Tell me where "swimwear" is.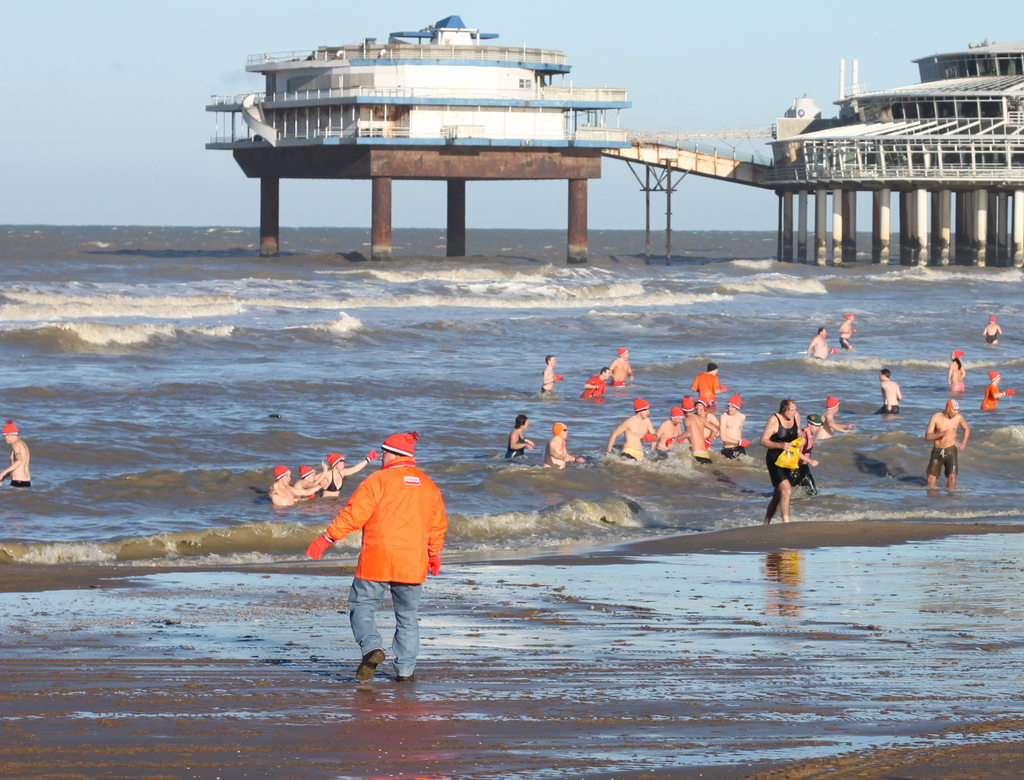
"swimwear" is at region(987, 330, 997, 343).
